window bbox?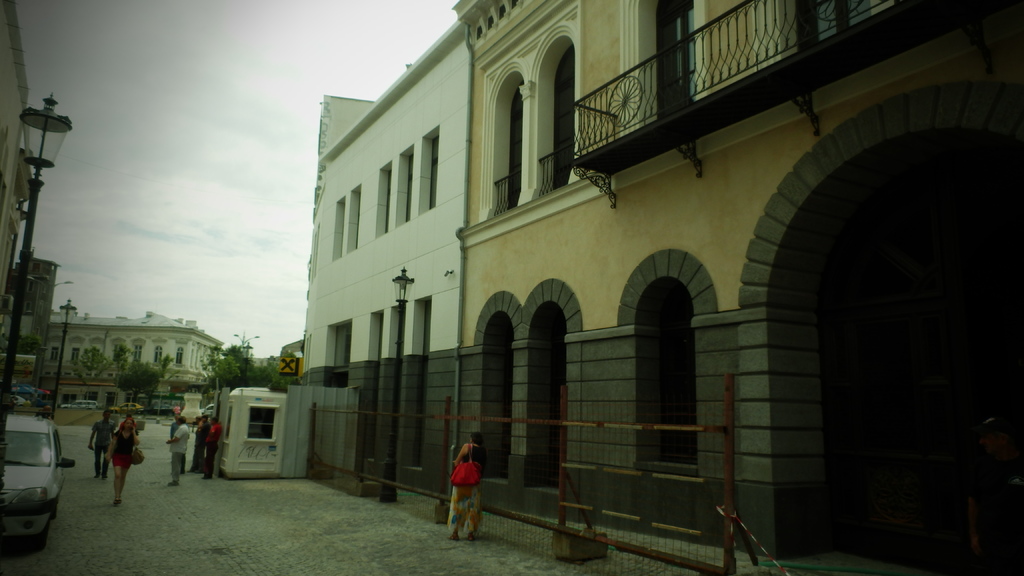
locate(28, 280, 34, 295)
